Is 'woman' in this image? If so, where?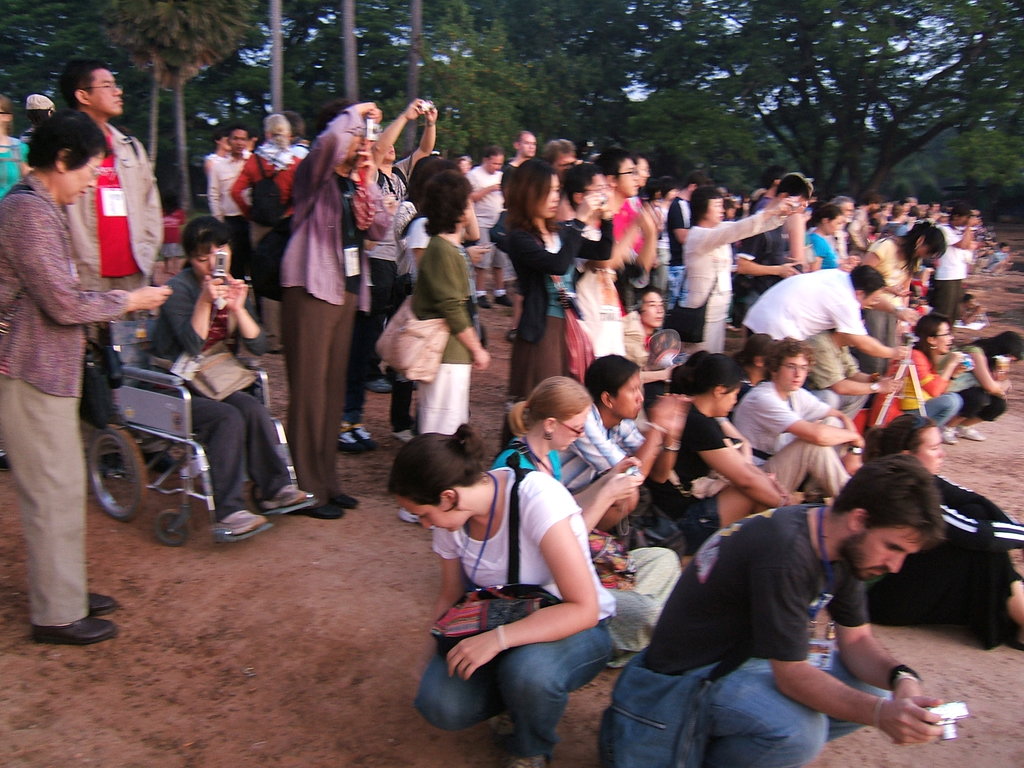
Yes, at crop(0, 115, 176, 650).
